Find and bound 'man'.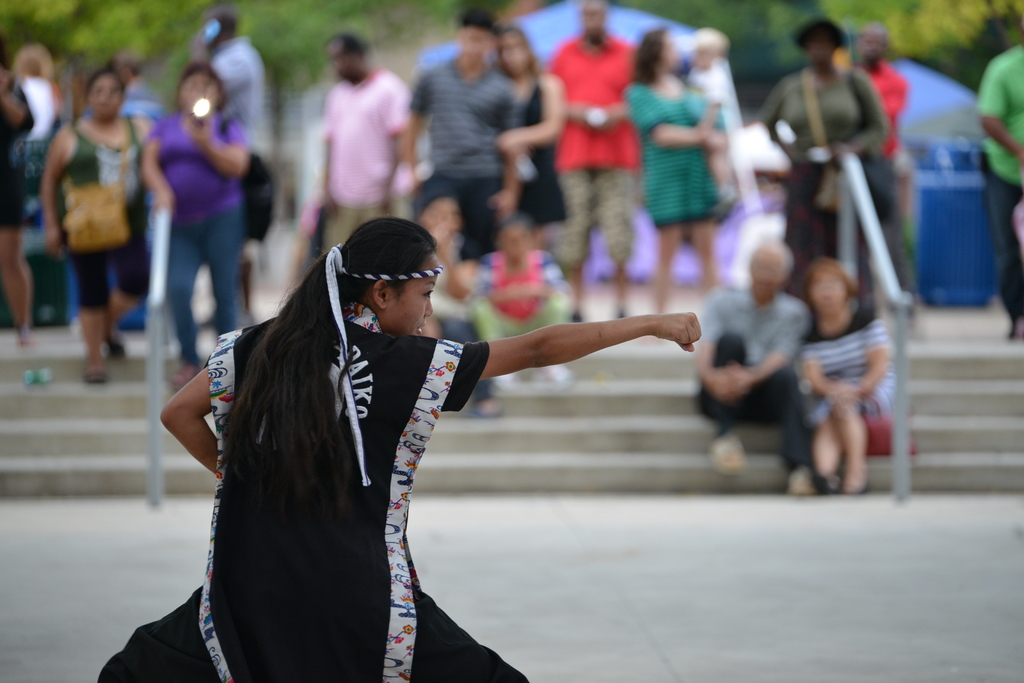
Bound: detection(315, 25, 417, 264).
